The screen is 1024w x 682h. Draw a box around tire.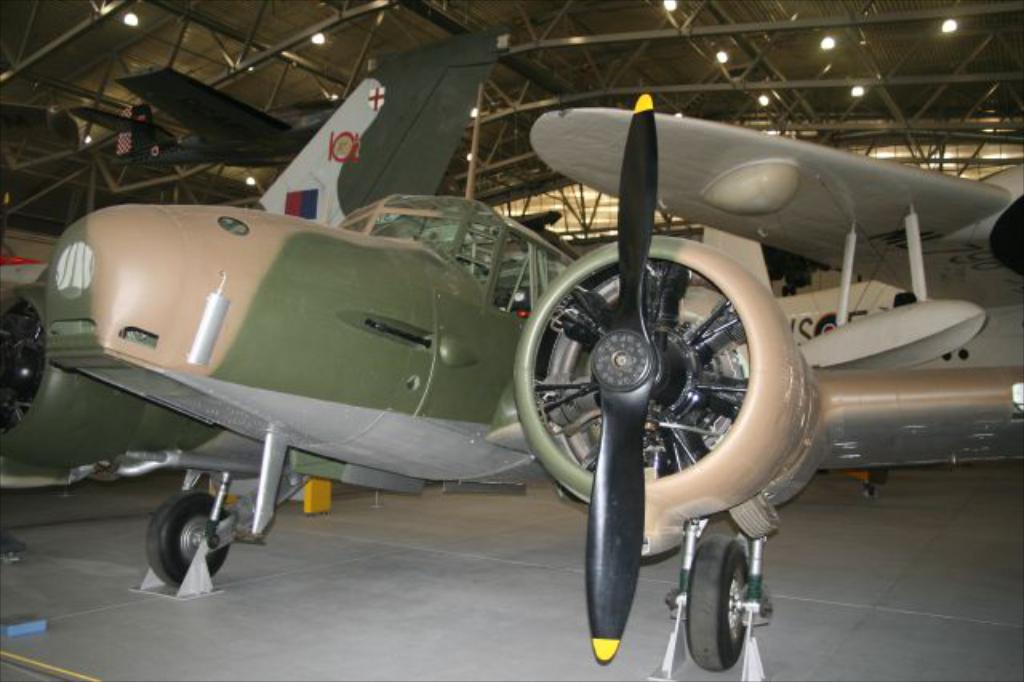
680/527/770/680.
